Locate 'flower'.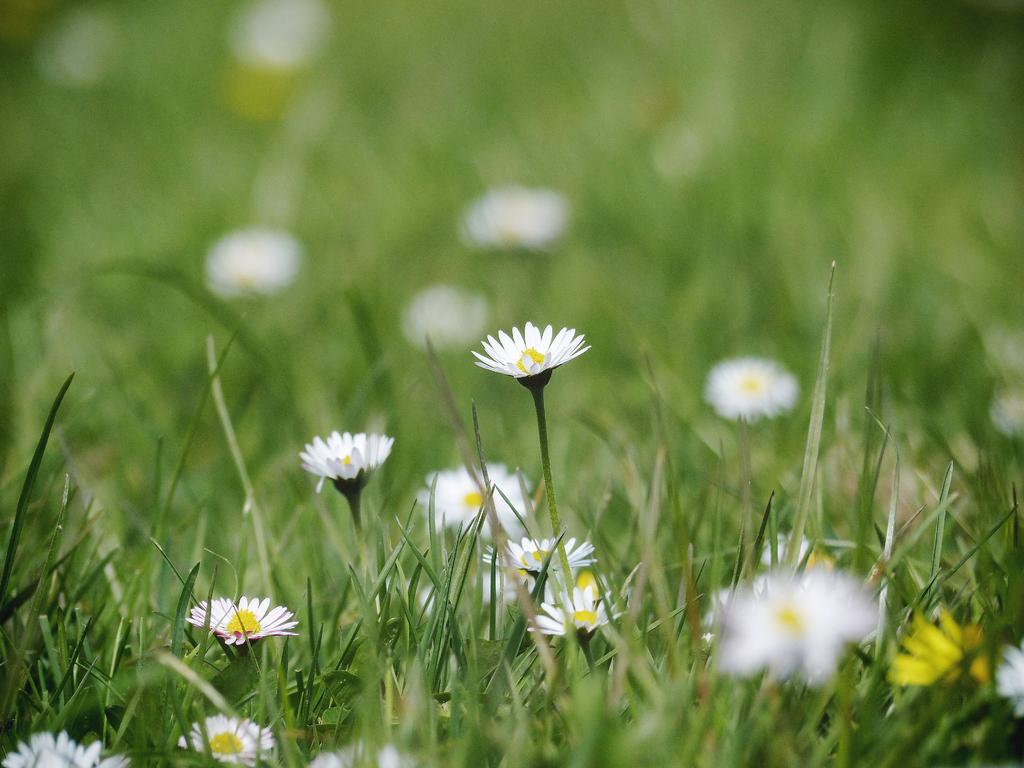
Bounding box: l=484, t=532, r=591, b=582.
